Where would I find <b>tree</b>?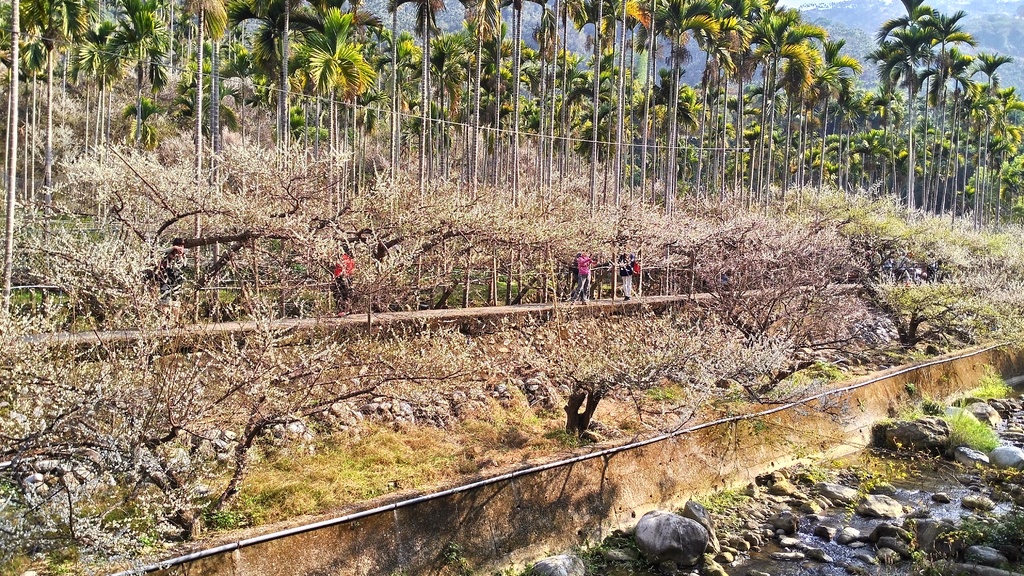
At bbox=[150, 24, 244, 144].
